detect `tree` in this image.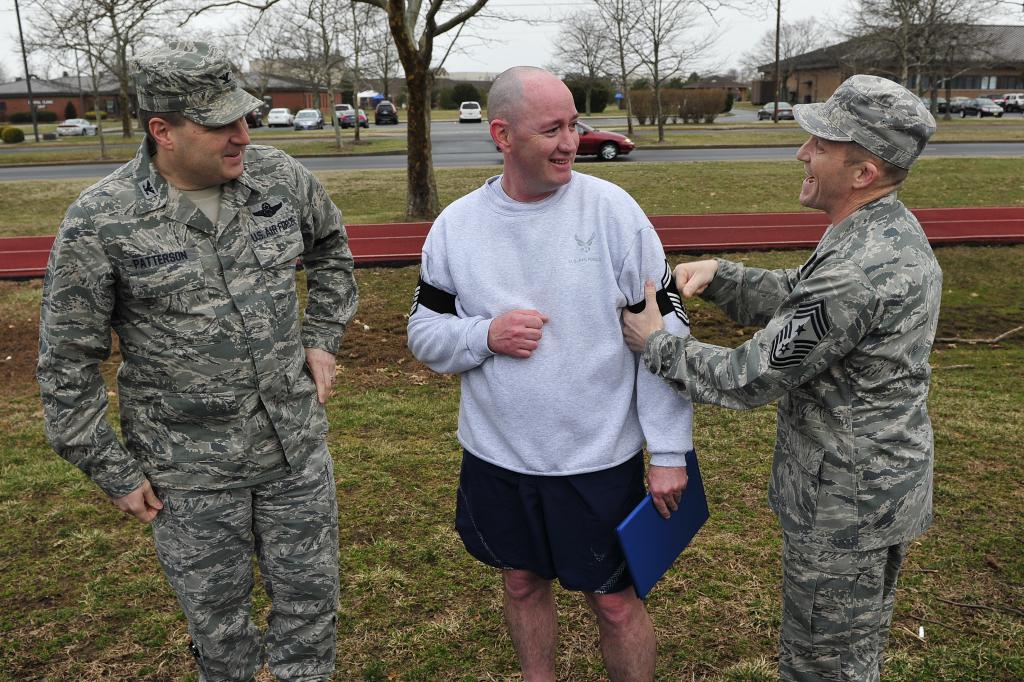
Detection: 0/0/215/143.
